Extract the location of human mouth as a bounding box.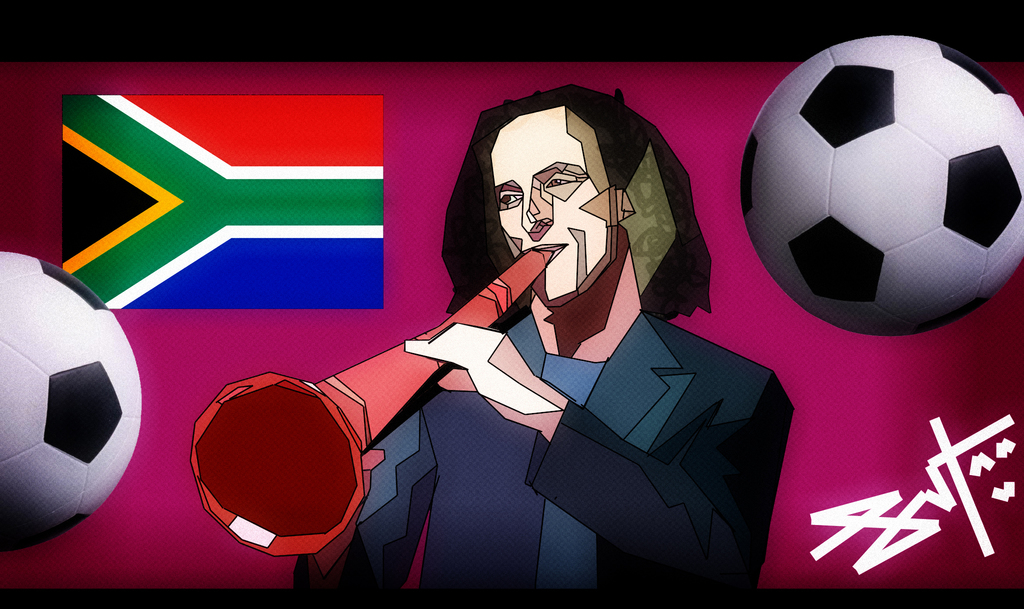
bbox(531, 243, 564, 259).
